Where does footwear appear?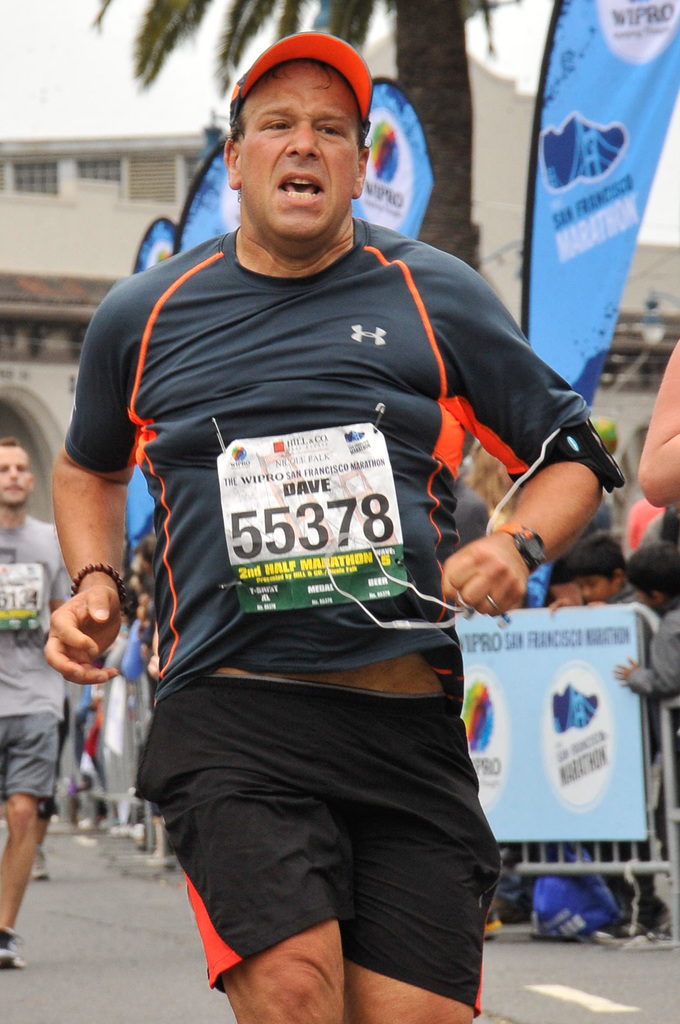
Appears at 625, 926, 676, 947.
